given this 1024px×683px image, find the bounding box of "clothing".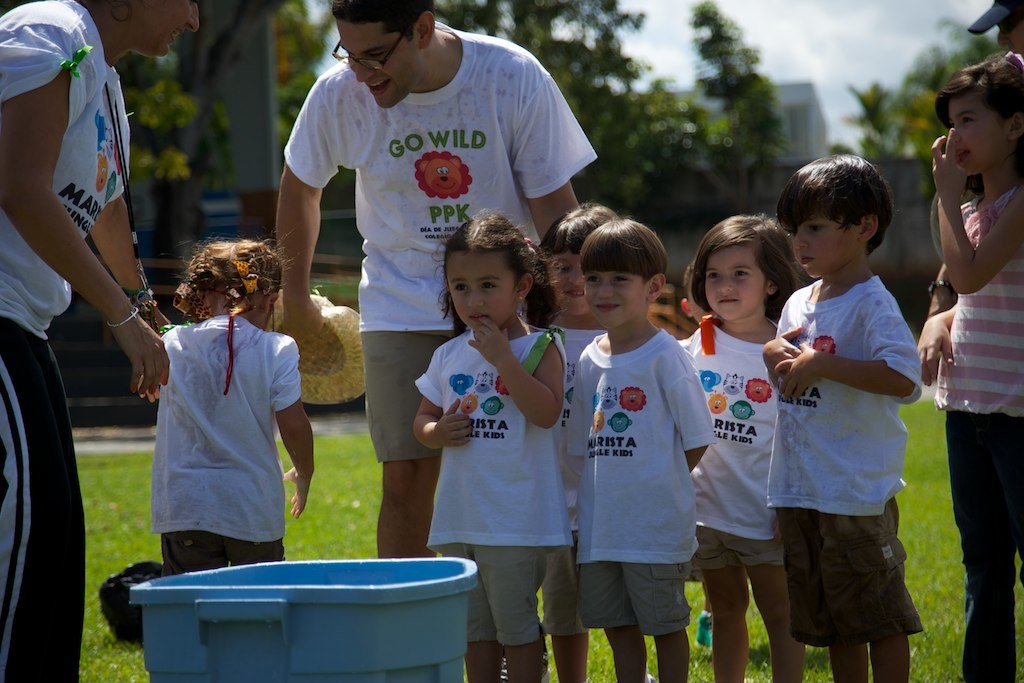
140 314 300 573.
